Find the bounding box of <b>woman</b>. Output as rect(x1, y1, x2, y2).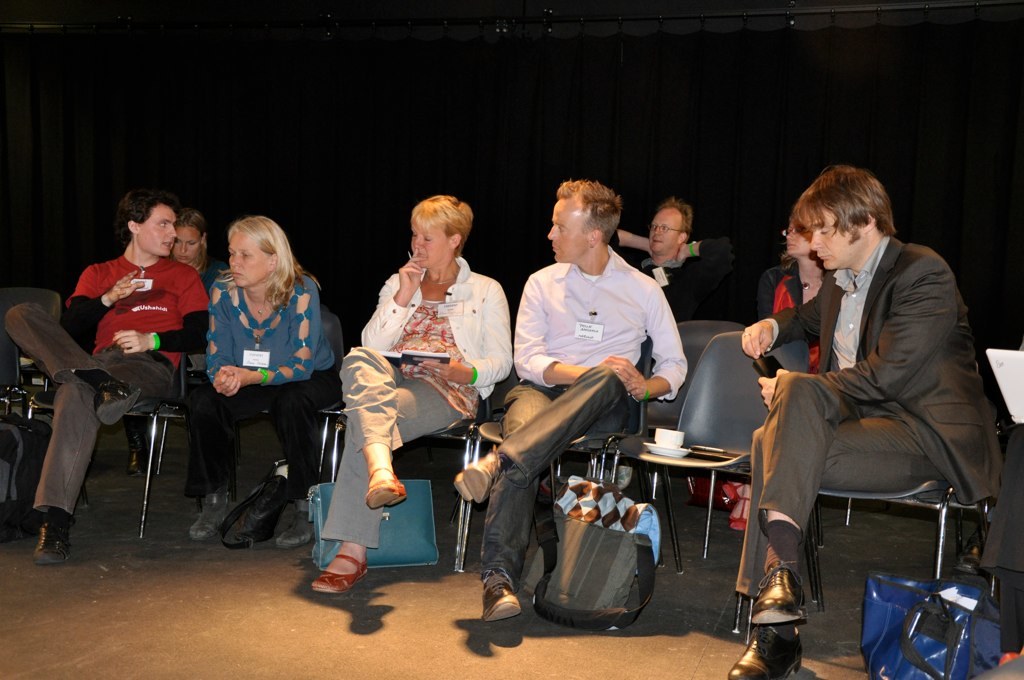
rect(717, 210, 832, 533).
